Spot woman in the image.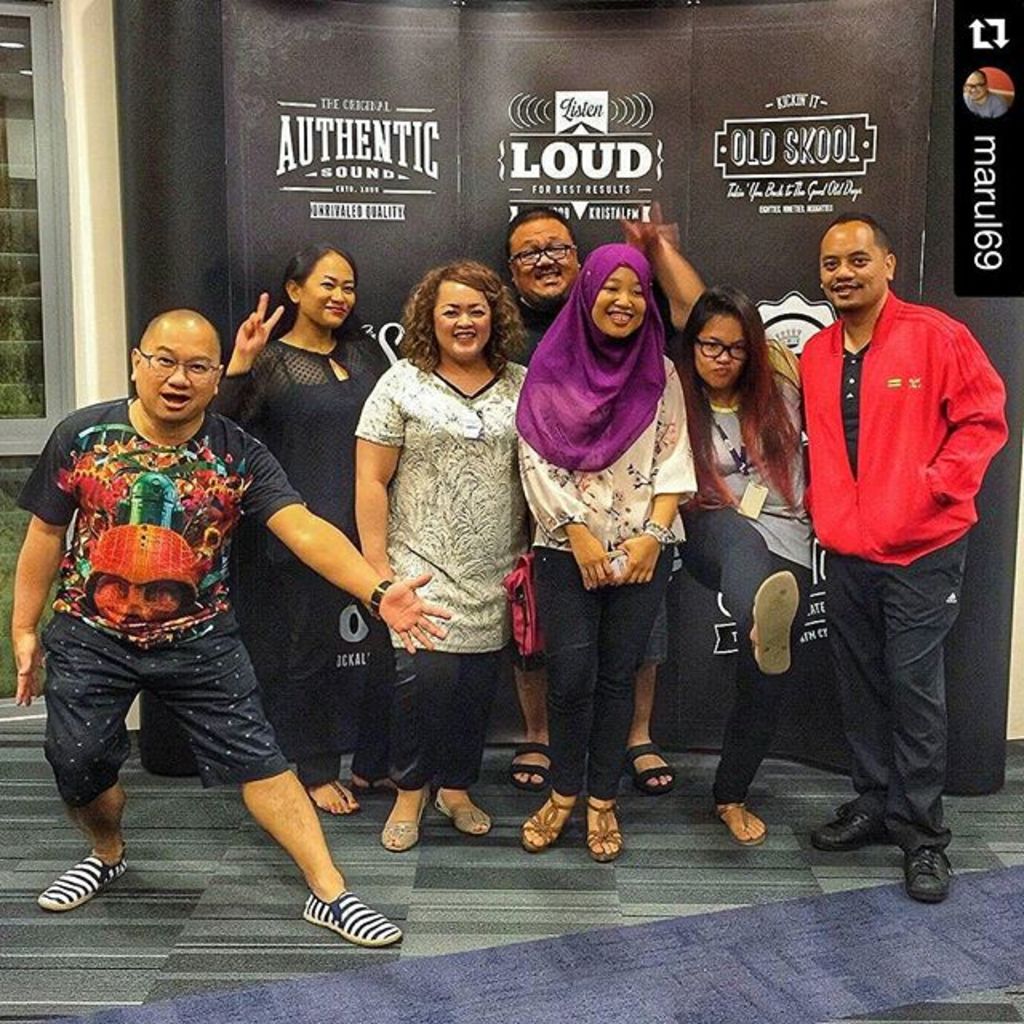
woman found at select_region(341, 226, 541, 885).
